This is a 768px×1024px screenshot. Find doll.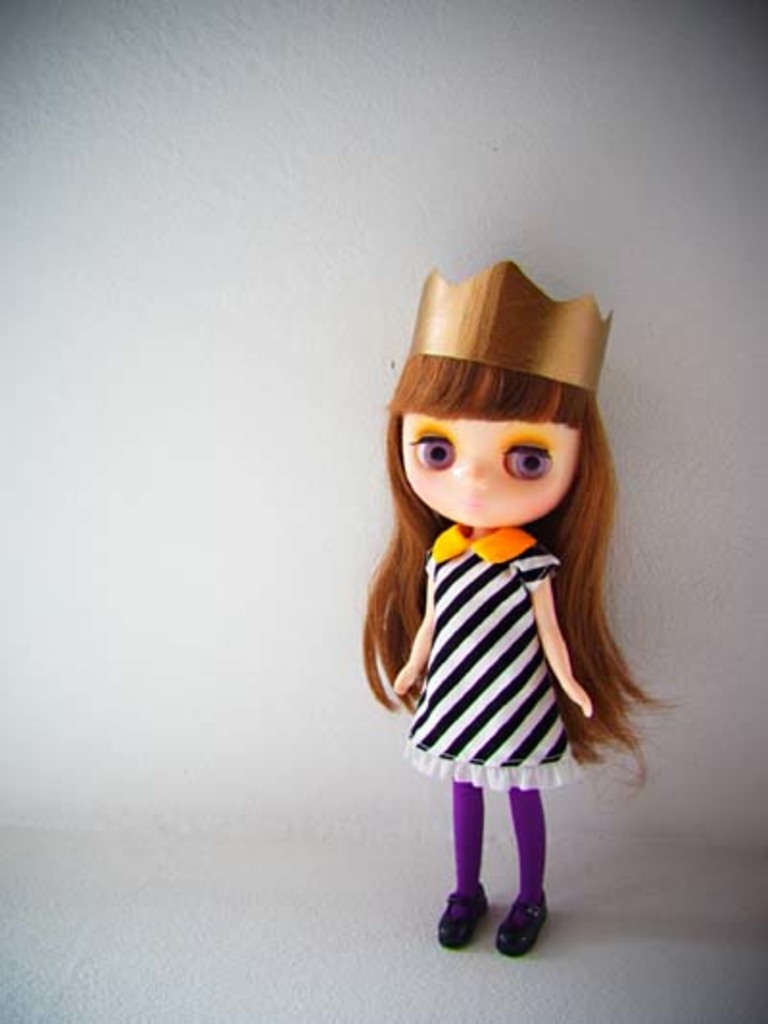
Bounding box: bbox(361, 236, 657, 966).
